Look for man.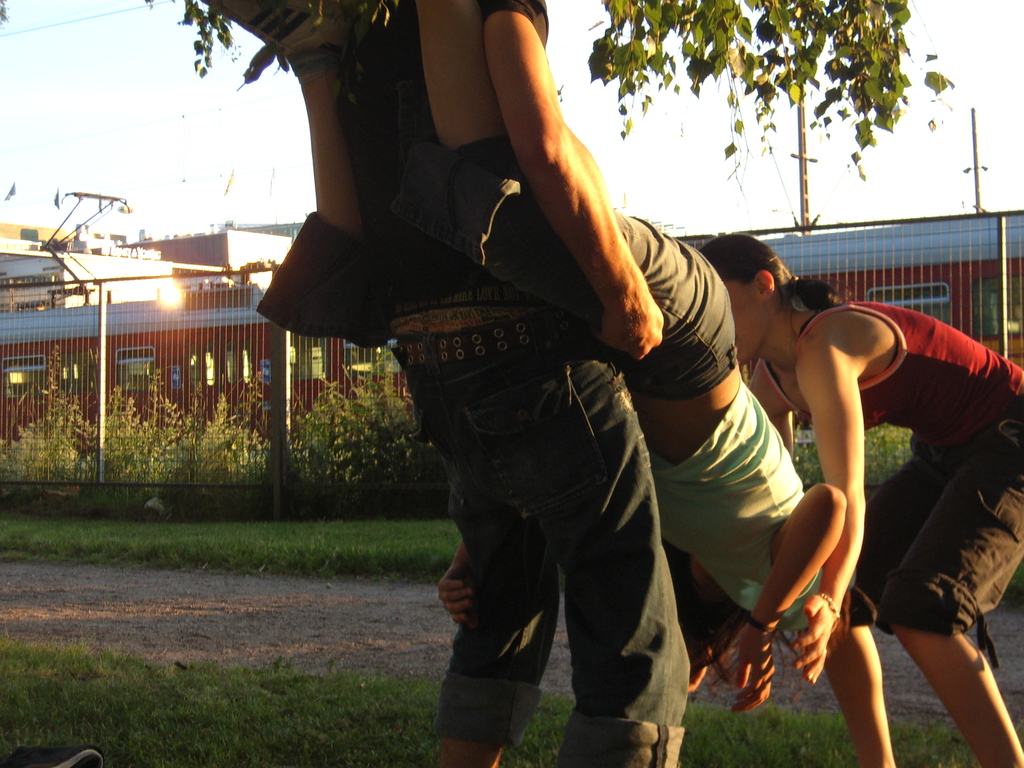
Found: <box>206,0,848,712</box>.
